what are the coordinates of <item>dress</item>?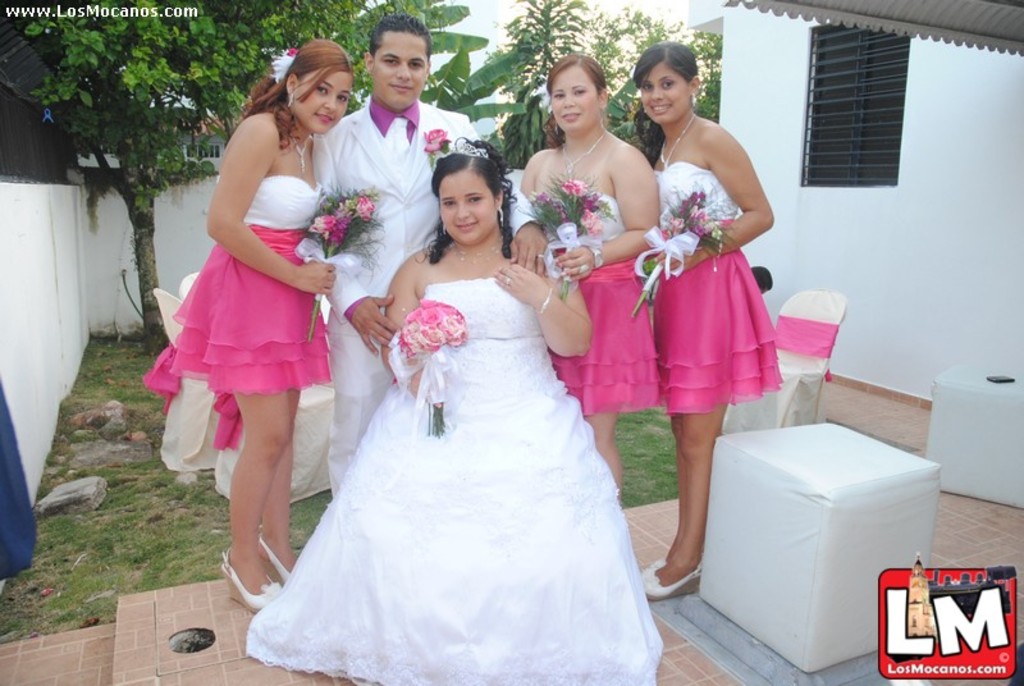
box(549, 193, 659, 421).
